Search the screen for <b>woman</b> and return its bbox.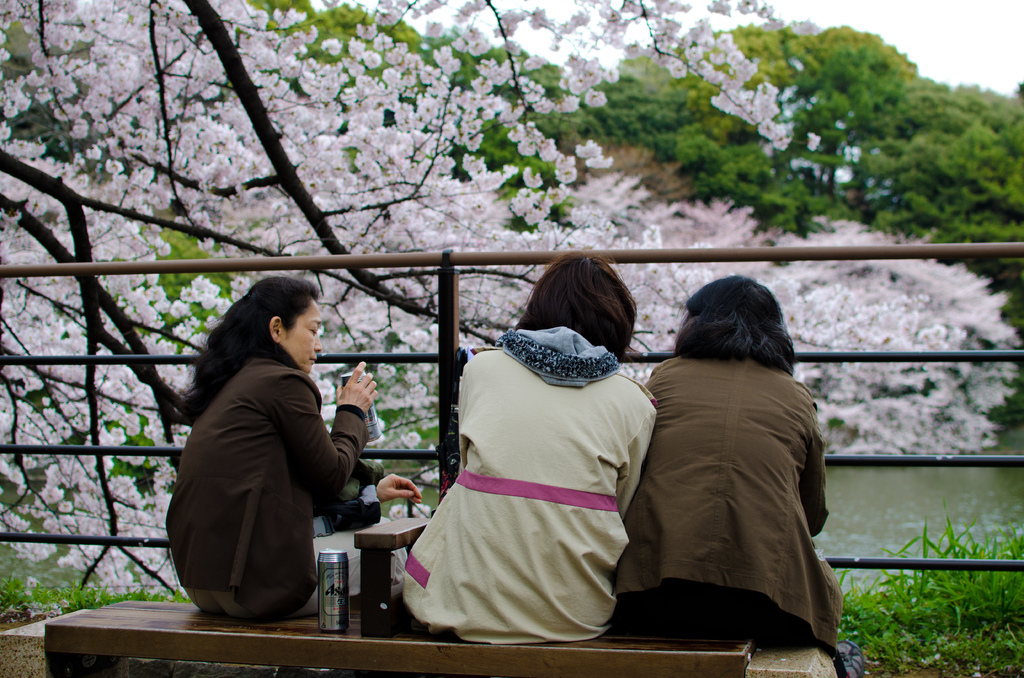
Found: 396/250/655/647.
